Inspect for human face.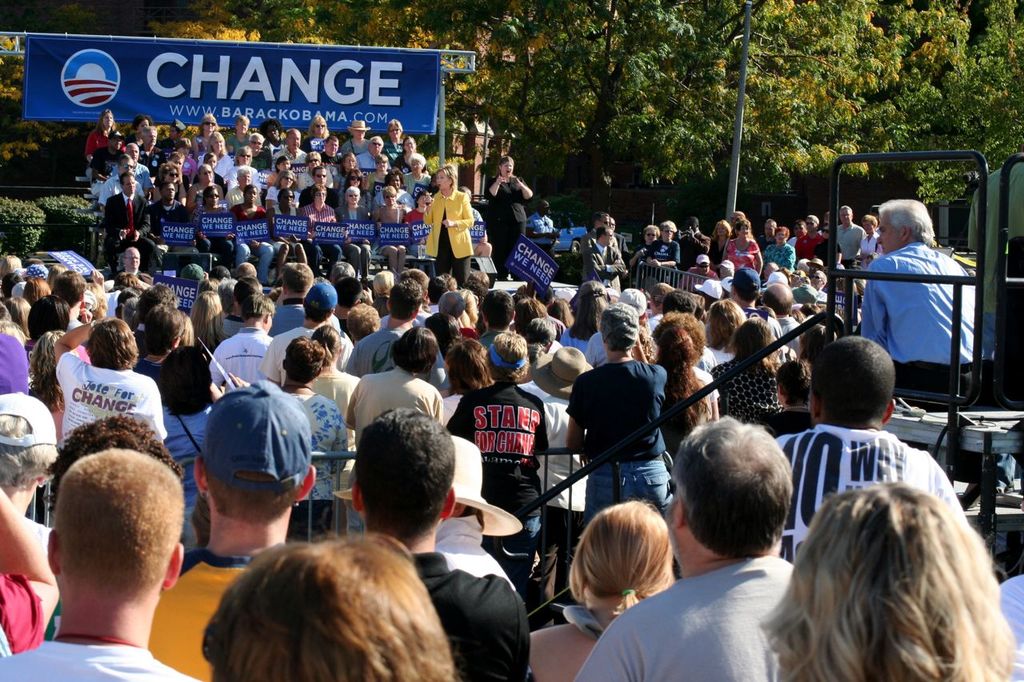
Inspection: l=341, t=150, r=359, b=172.
